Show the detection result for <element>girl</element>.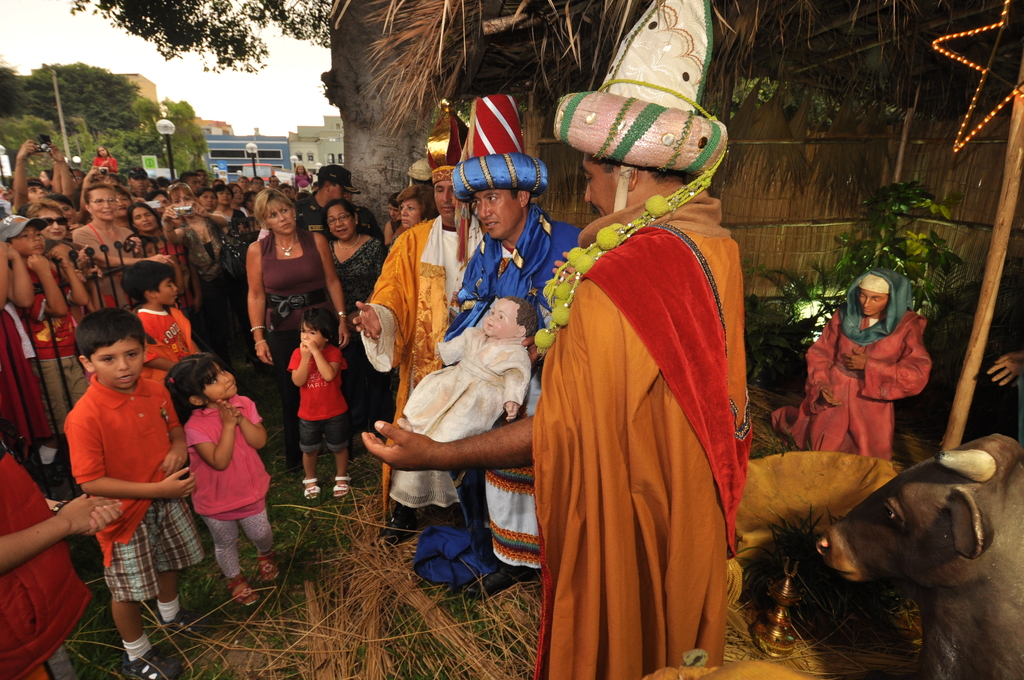
pyautogui.locateOnScreen(166, 355, 284, 606).
